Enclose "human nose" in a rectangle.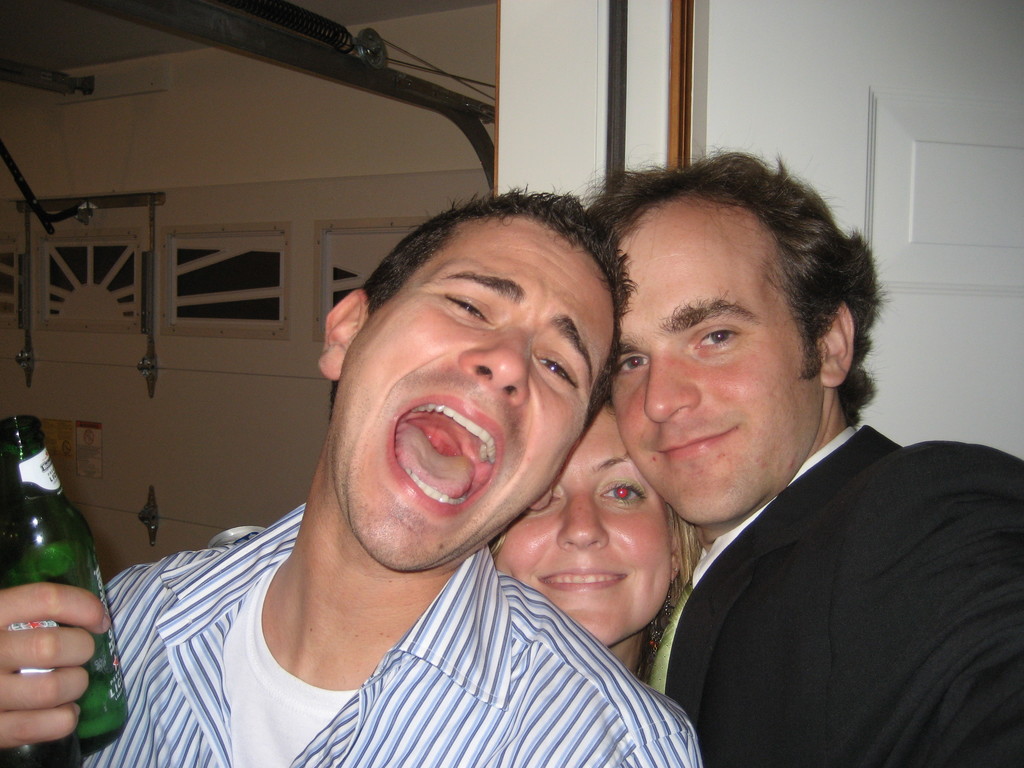
box(642, 352, 701, 424).
